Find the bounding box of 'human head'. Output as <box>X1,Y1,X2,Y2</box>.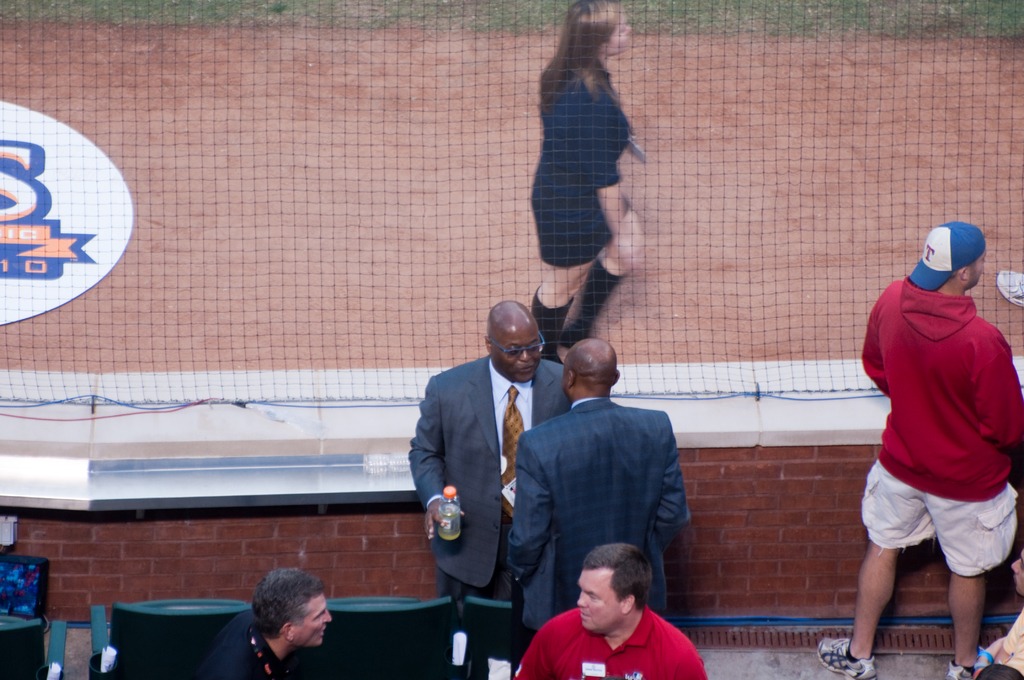
<box>575,564,664,648</box>.
